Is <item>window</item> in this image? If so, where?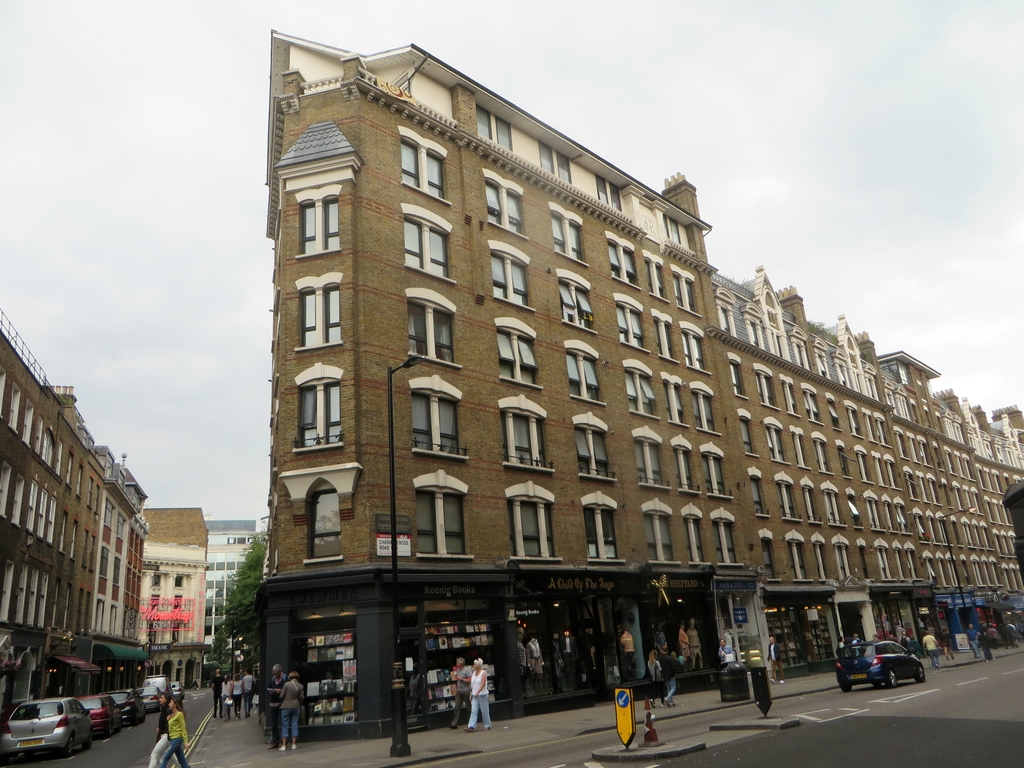
Yes, at <box>281,369,347,461</box>.
